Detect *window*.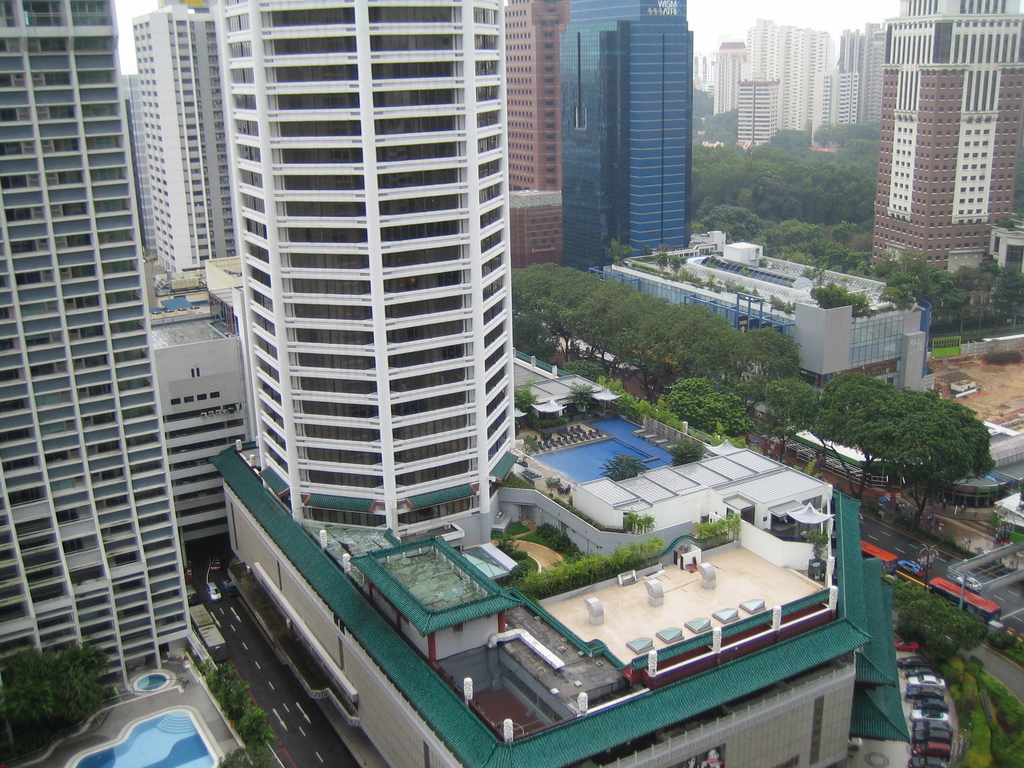
Detected at 291:396:380:420.
